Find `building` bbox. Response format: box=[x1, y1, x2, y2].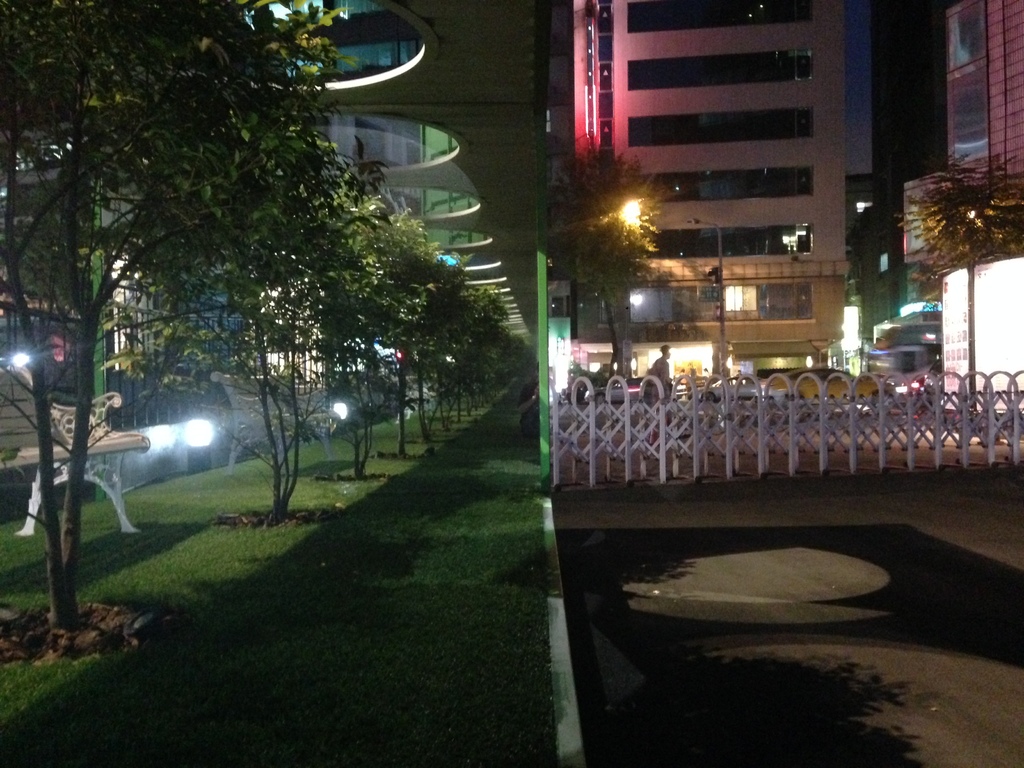
box=[571, 0, 850, 399].
